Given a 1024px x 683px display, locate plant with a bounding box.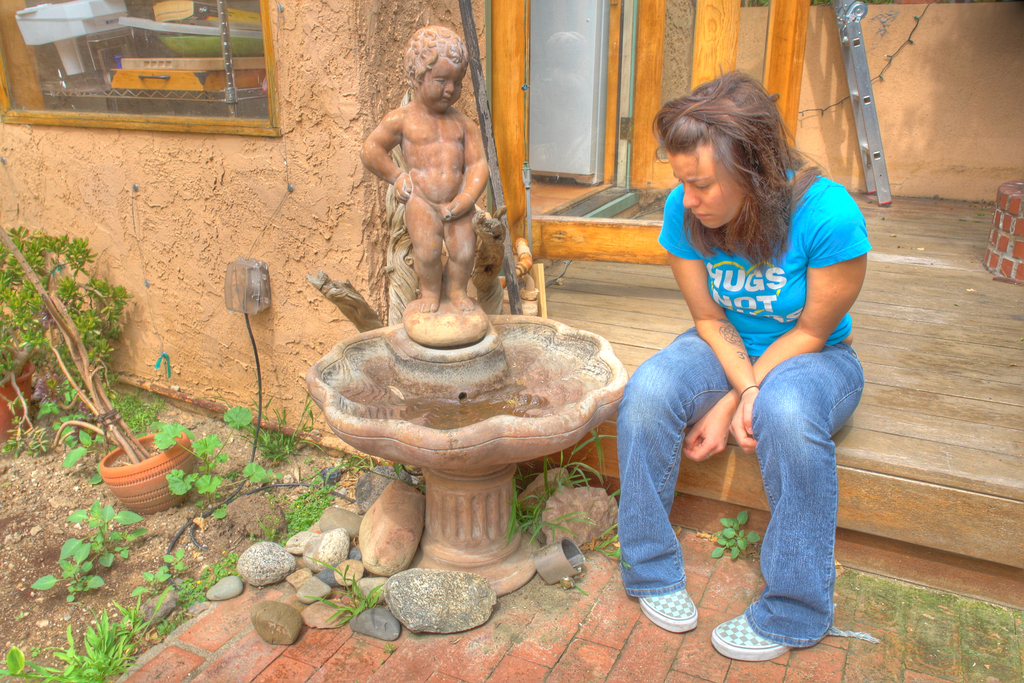
Located: {"x1": 224, "y1": 402, "x2": 252, "y2": 429}.
